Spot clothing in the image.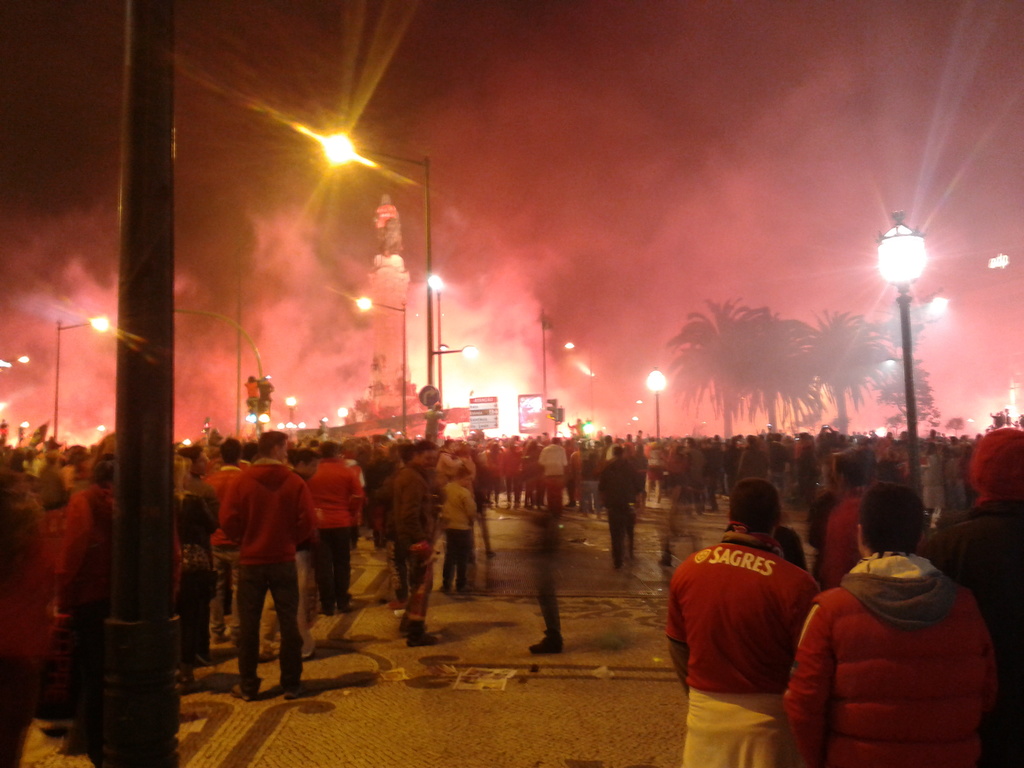
clothing found at locate(685, 525, 836, 721).
